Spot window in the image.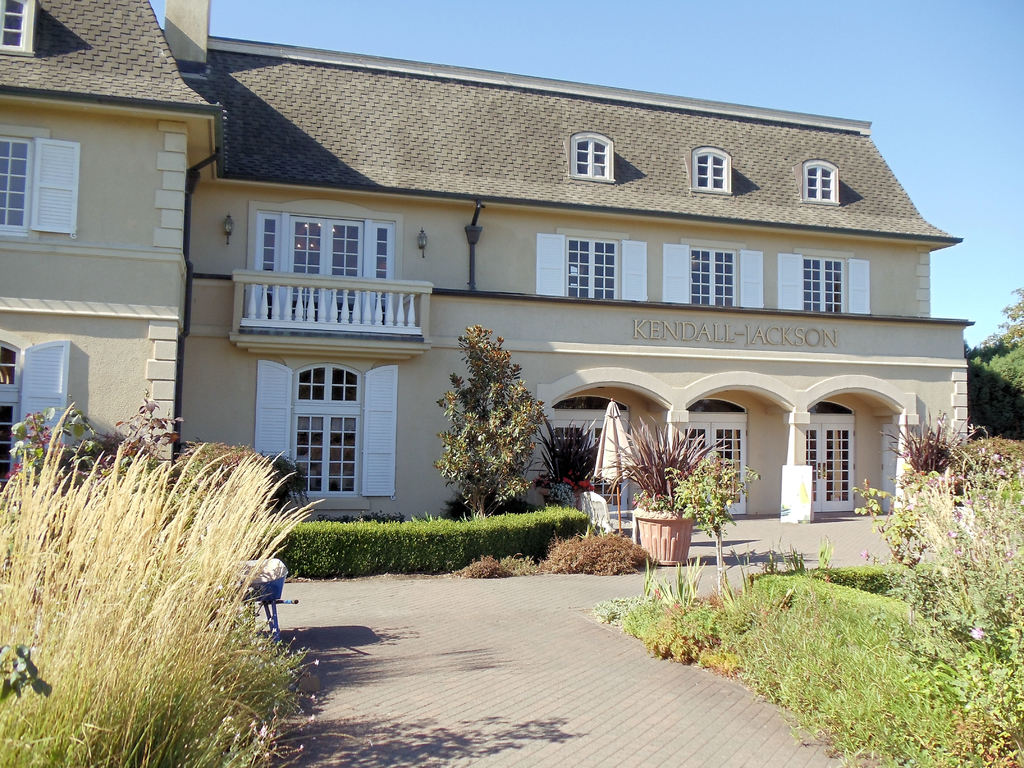
window found at (0, 3, 33, 54).
